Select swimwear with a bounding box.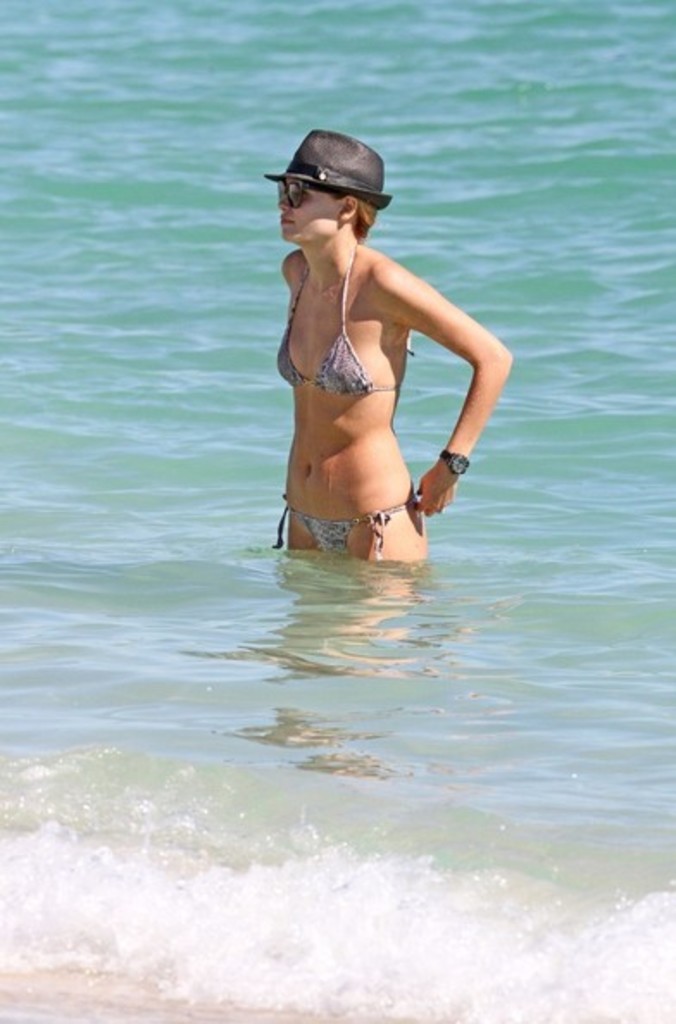
271,245,419,391.
